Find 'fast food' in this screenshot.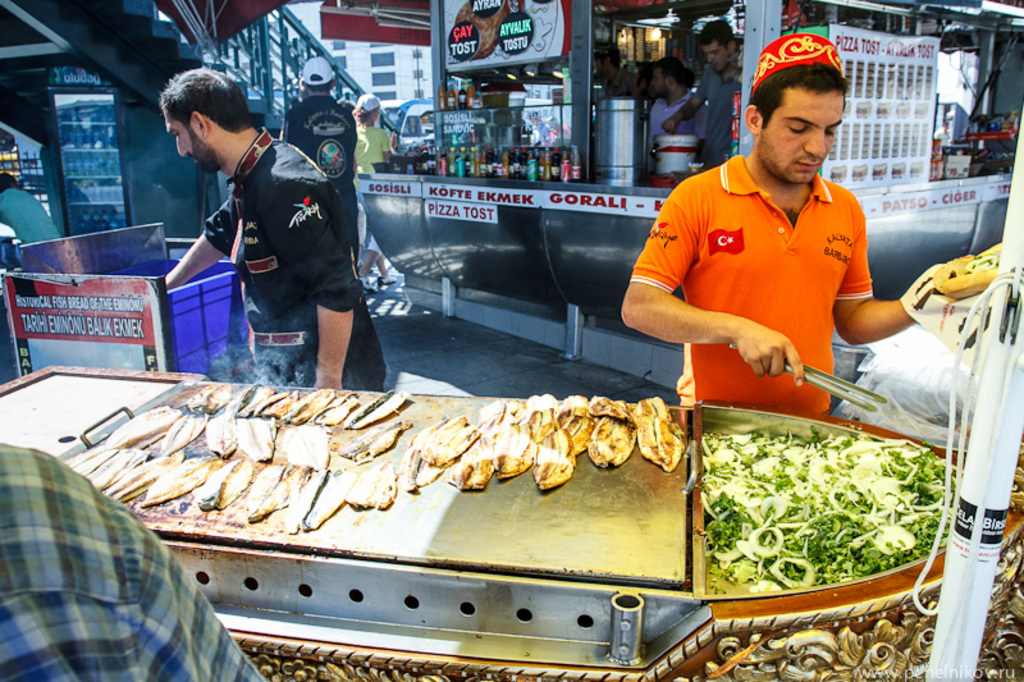
The bounding box for 'fast food' is <bbox>407, 412, 479, 488</bbox>.
